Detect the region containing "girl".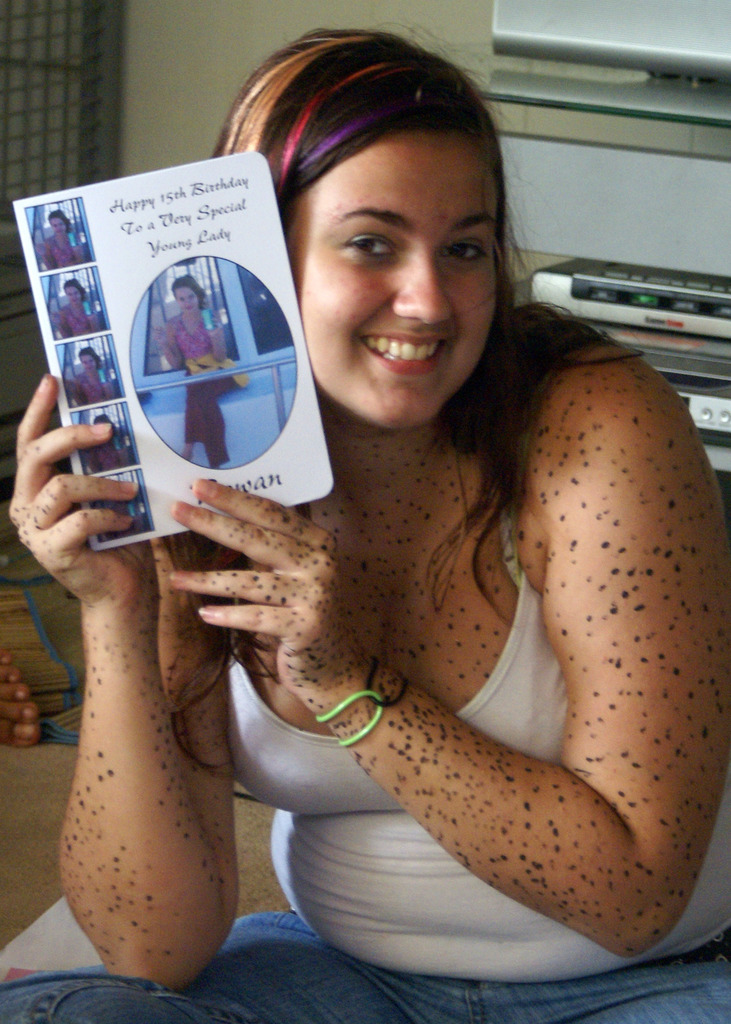
bbox=[0, 22, 730, 1023].
